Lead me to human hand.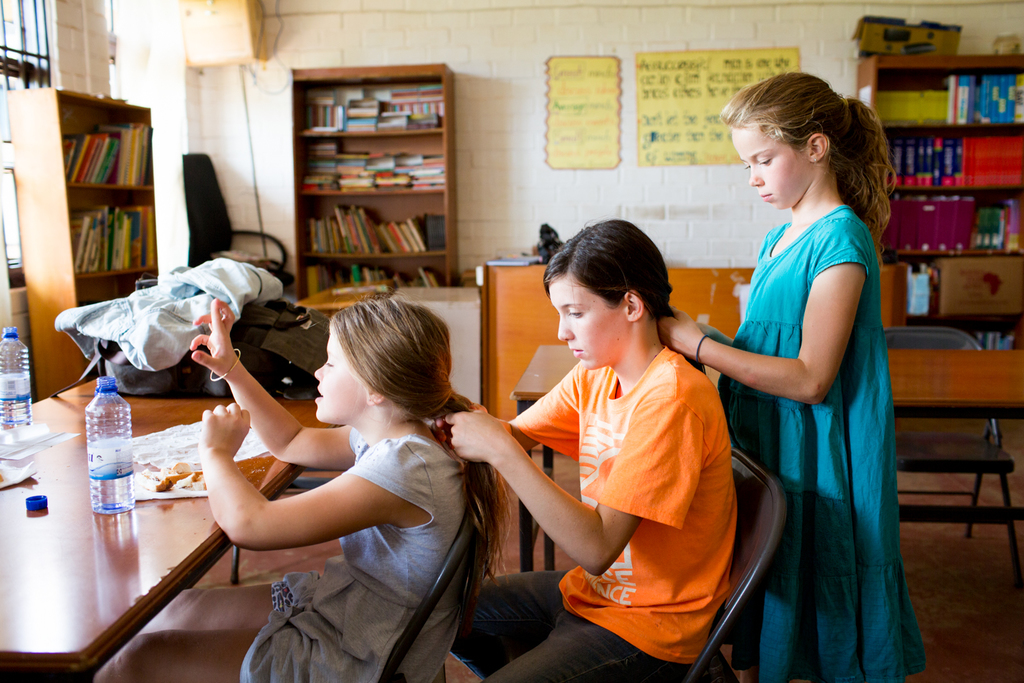
Lead to BBox(446, 414, 535, 492).
